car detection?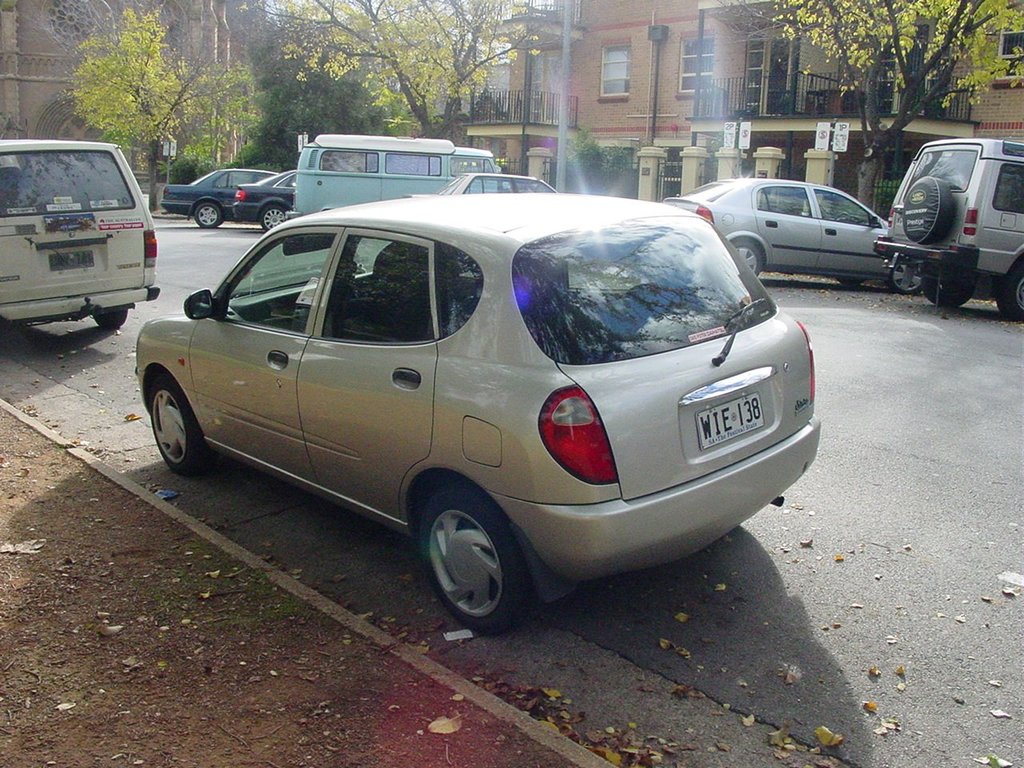
rect(233, 173, 295, 231)
